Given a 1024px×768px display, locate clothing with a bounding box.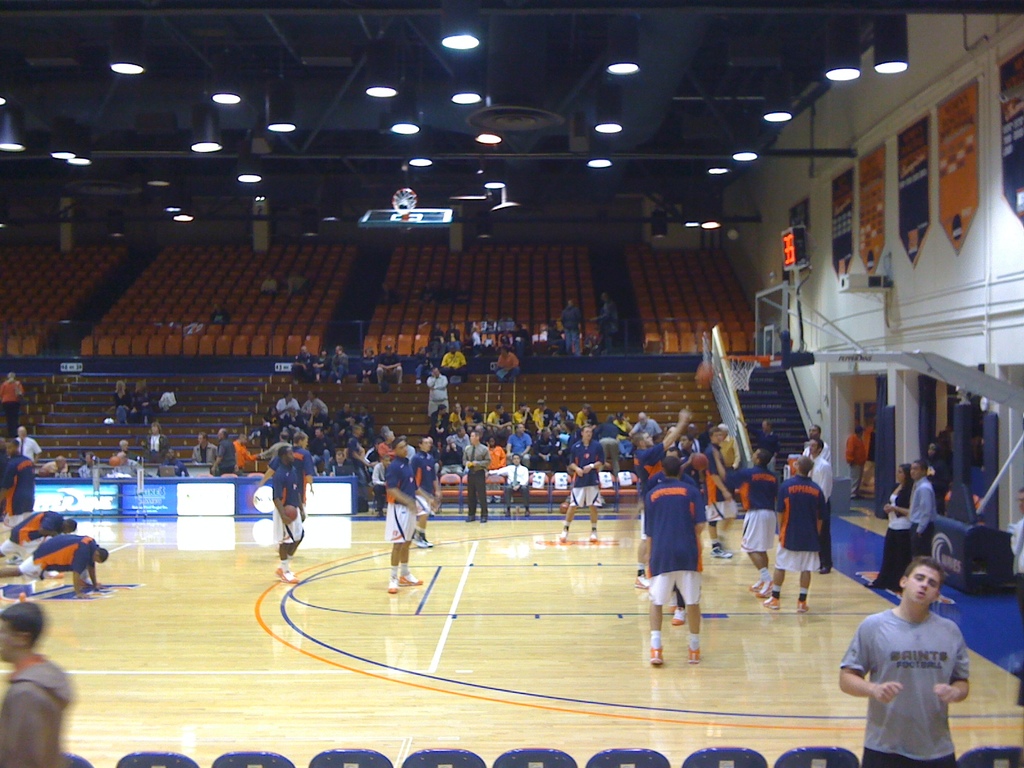
Located: crop(0, 450, 39, 516).
